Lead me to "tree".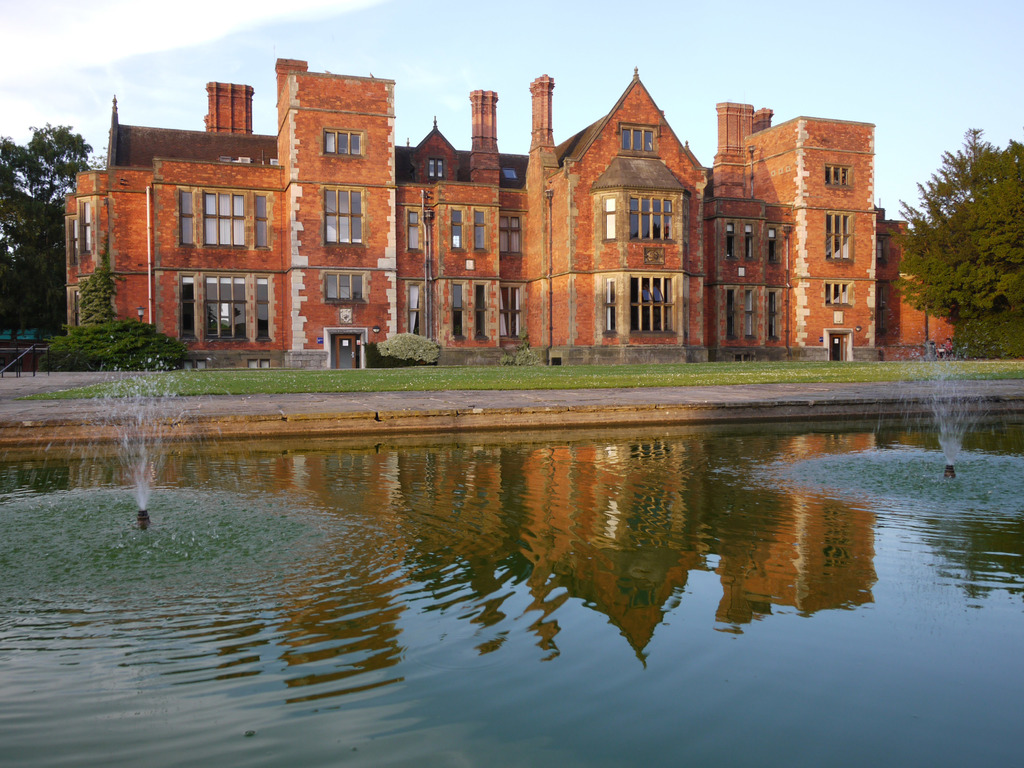
Lead to detection(0, 118, 102, 331).
